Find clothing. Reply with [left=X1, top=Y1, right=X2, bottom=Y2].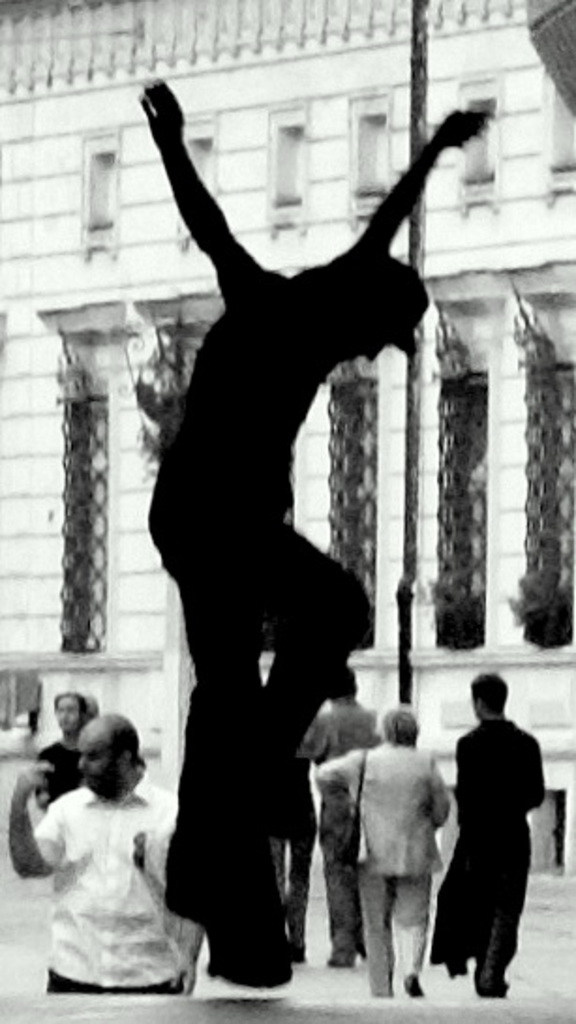
[left=34, top=780, right=186, bottom=998].
